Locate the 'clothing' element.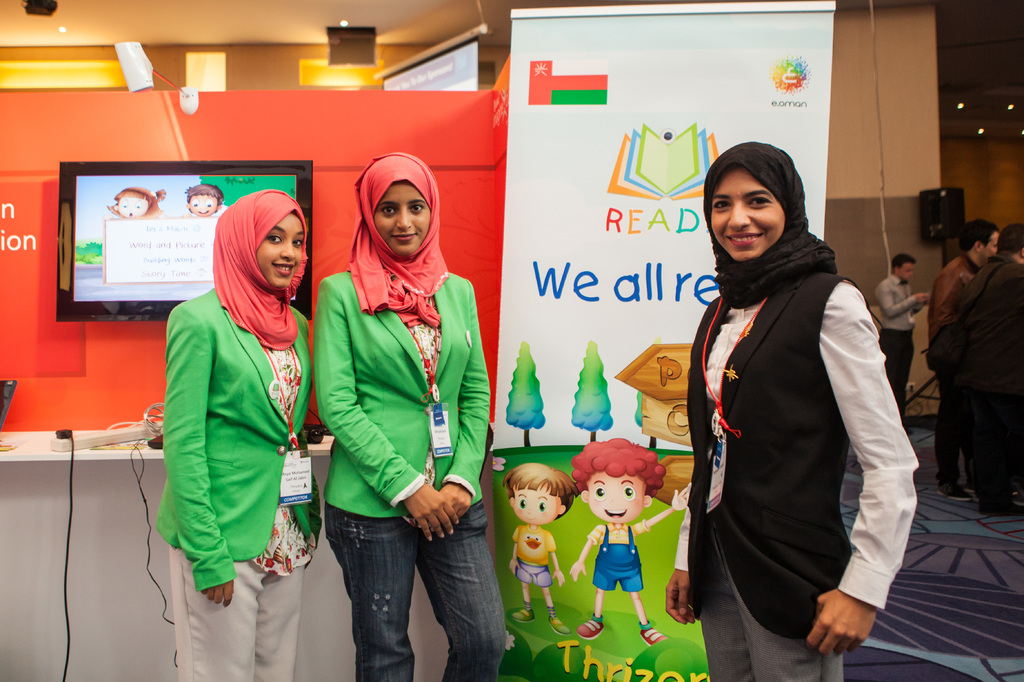
Element bbox: 310, 152, 505, 681.
